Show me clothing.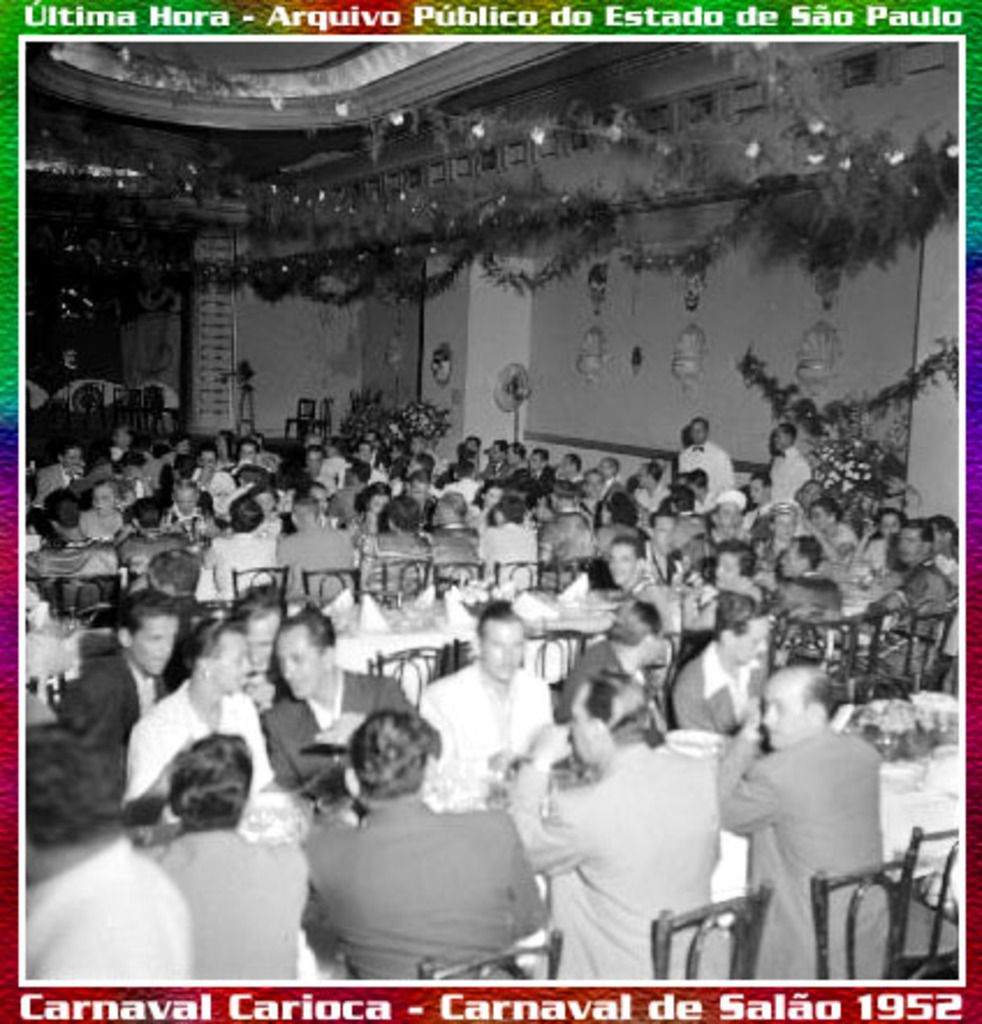
clothing is here: {"left": 39, "top": 540, "right": 132, "bottom": 593}.
